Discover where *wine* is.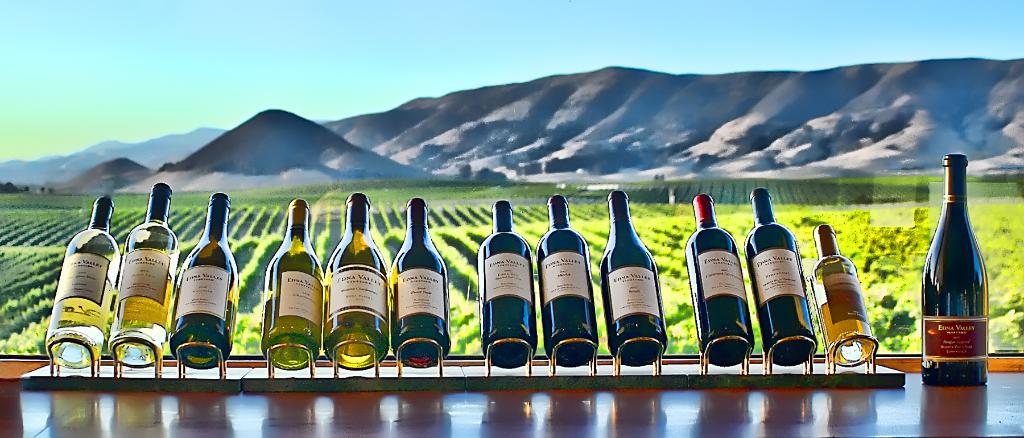
Discovered at rect(324, 191, 388, 374).
